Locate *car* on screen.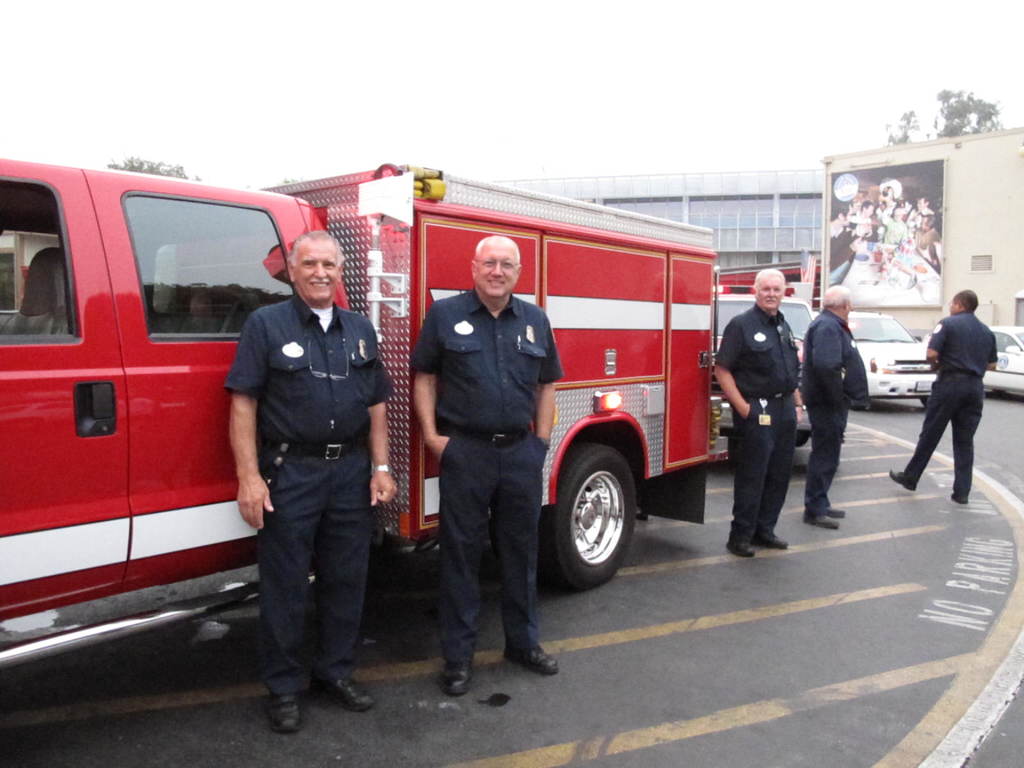
On screen at 810/303/938/407.
